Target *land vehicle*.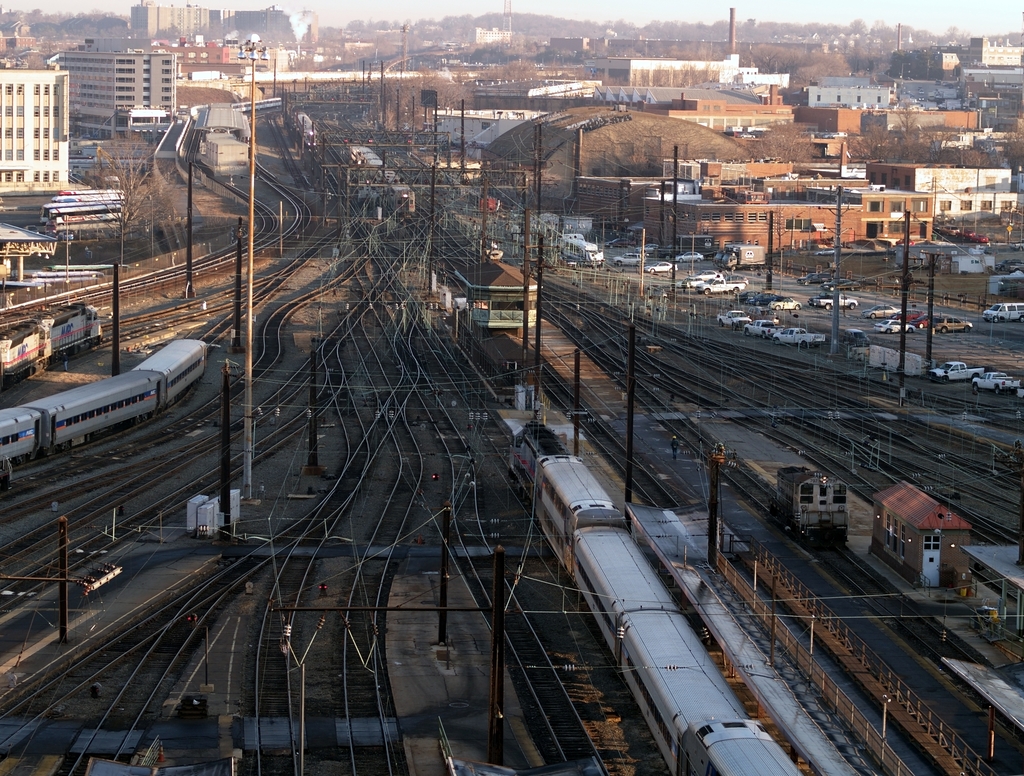
Target region: x1=748, y1=319, x2=775, y2=336.
